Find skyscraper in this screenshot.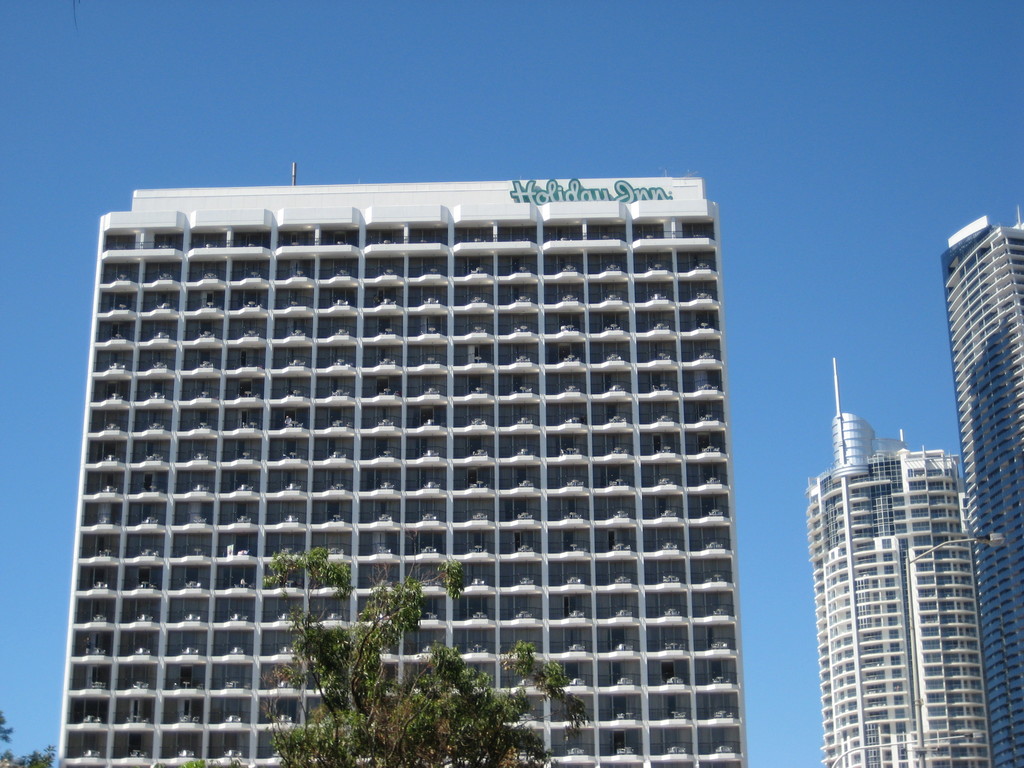
The bounding box for skyscraper is {"x1": 801, "y1": 413, "x2": 991, "y2": 764}.
